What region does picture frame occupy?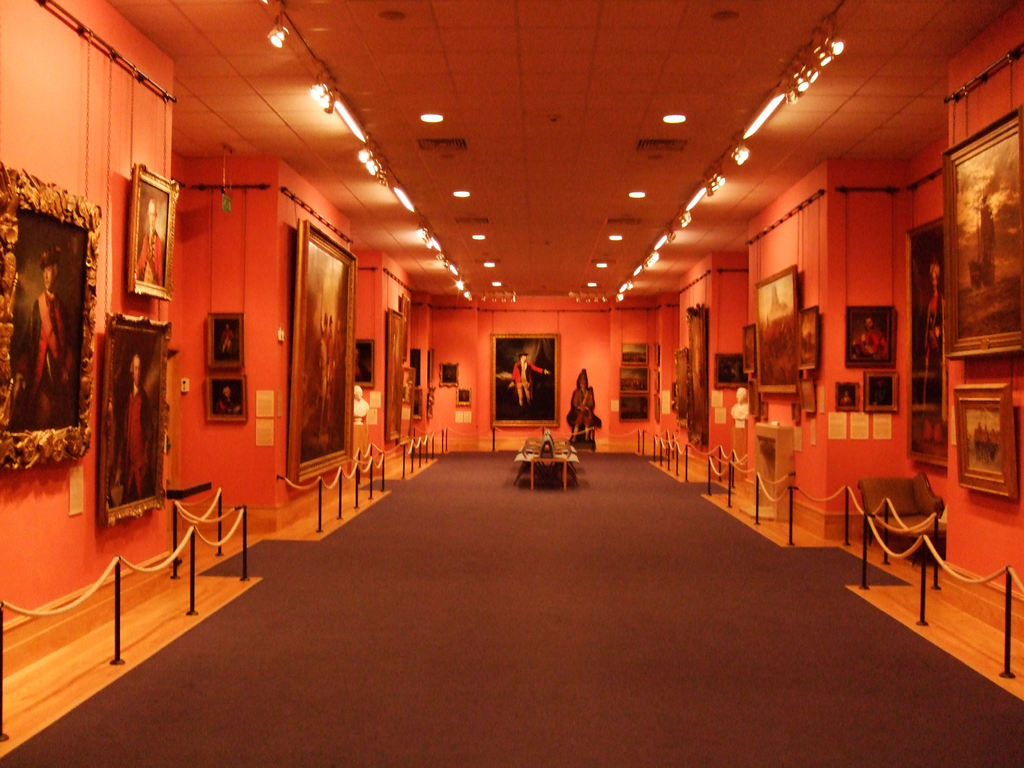
[x1=846, y1=307, x2=895, y2=368].
